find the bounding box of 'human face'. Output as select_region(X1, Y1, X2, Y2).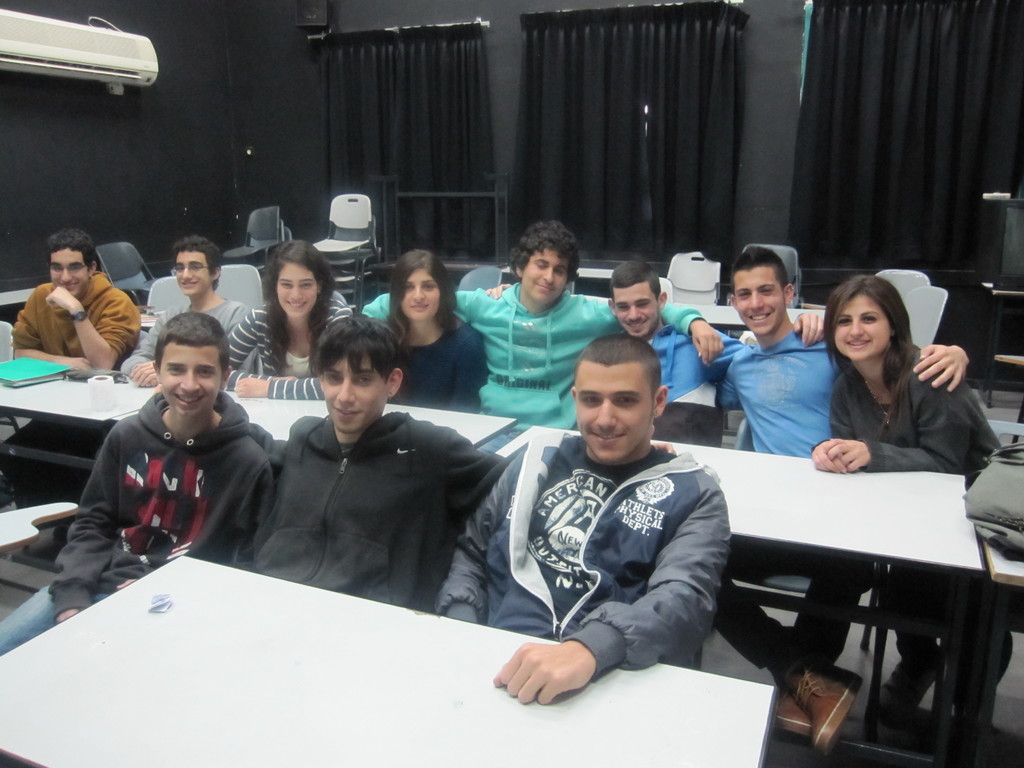
select_region(278, 268, 317, 316).
